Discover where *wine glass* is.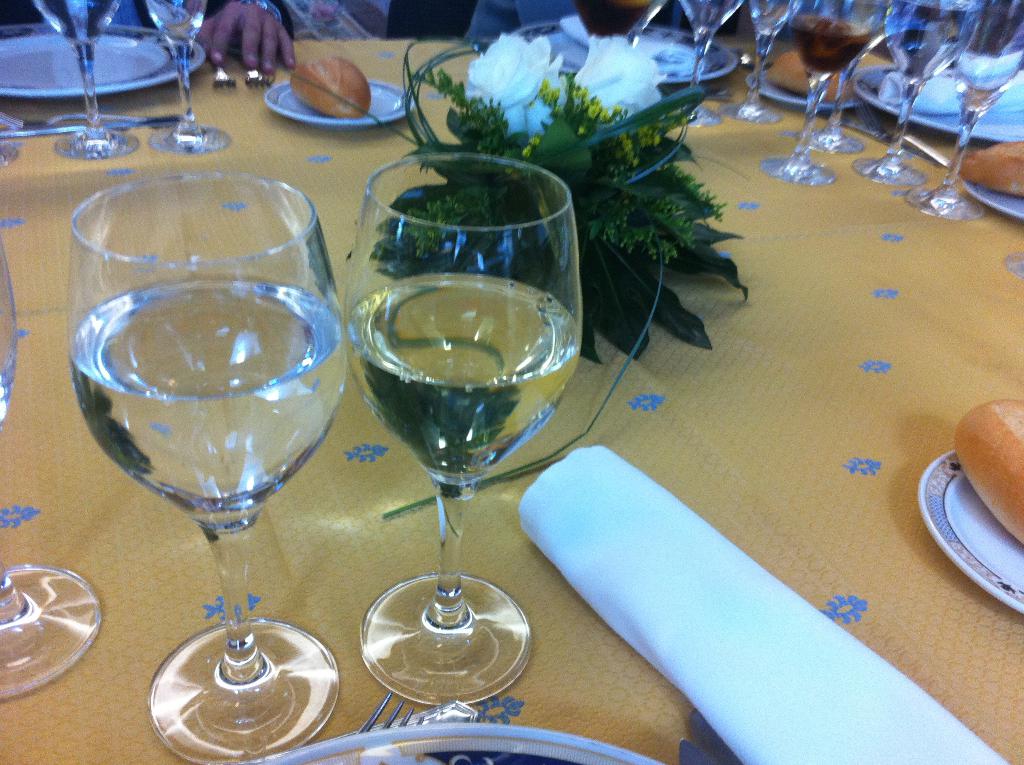
Discovered at {"x1": 848, "y1": 1, "x2": 985, "y2": 182}.
